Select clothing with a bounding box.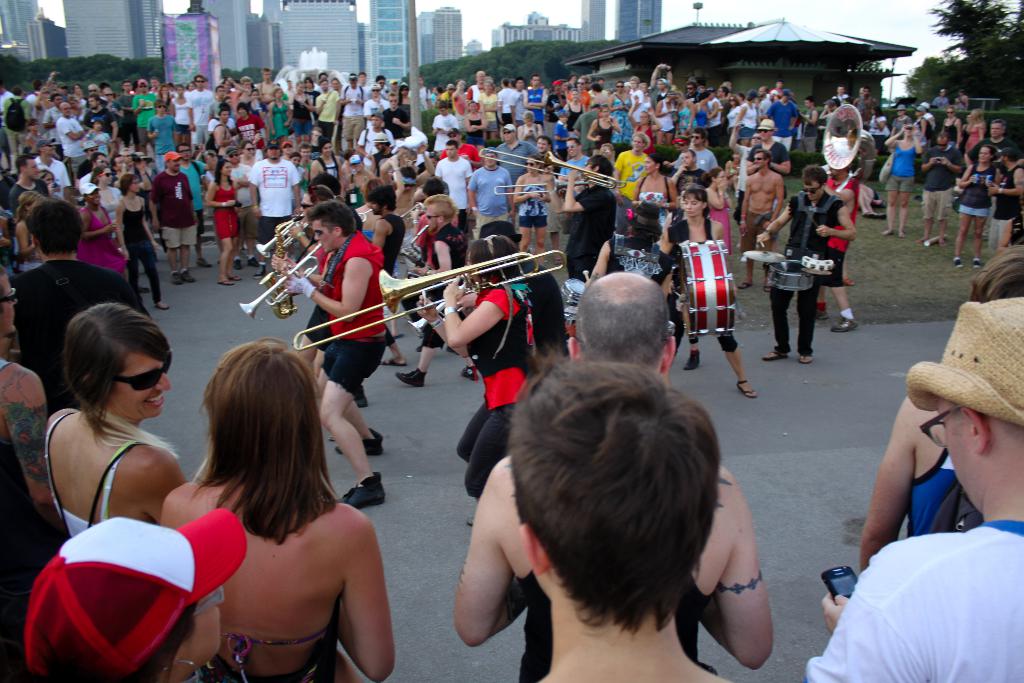
{"x1": 19, "y1": 261, "x2": 149, "y2": 403}.
